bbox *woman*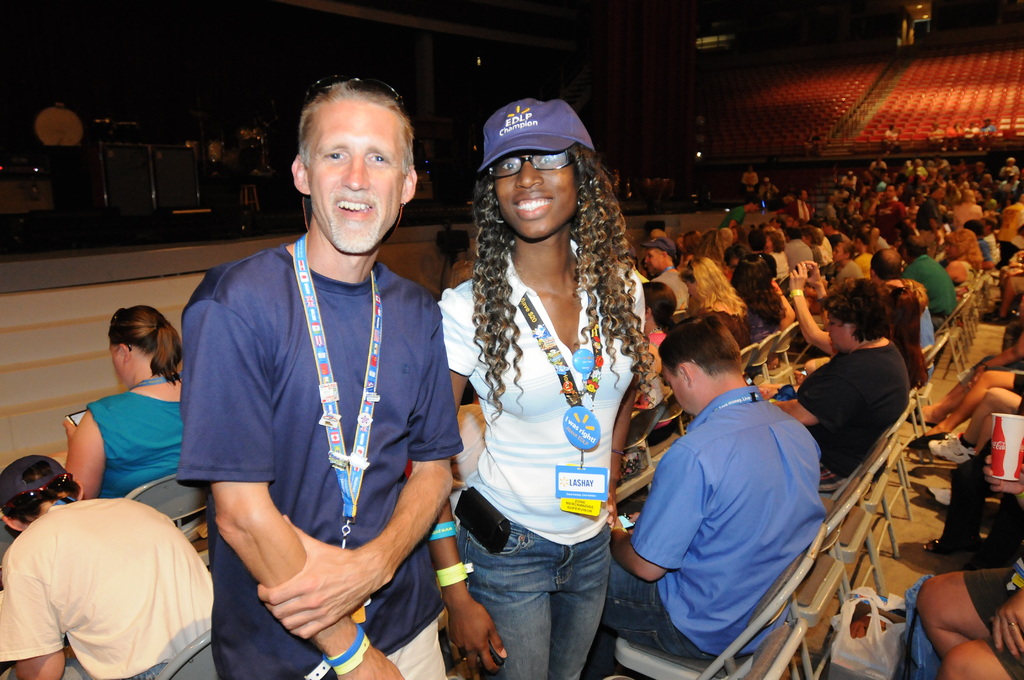
431,93,651,679
